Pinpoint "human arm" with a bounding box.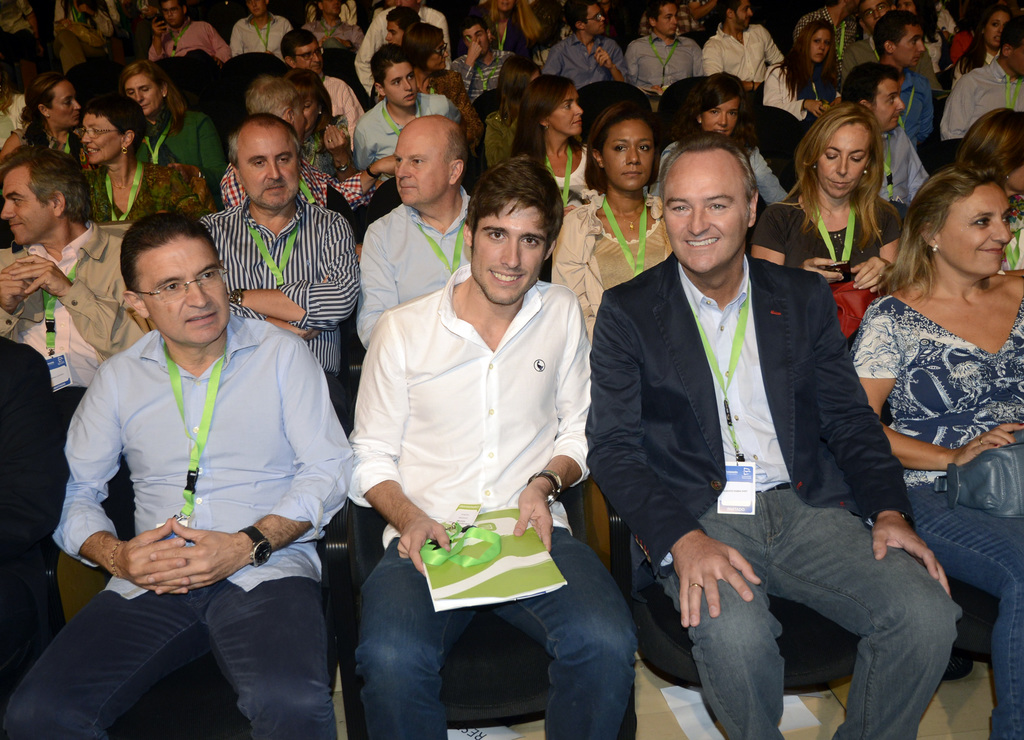
<region>936, 70, 974, 145</region>.
